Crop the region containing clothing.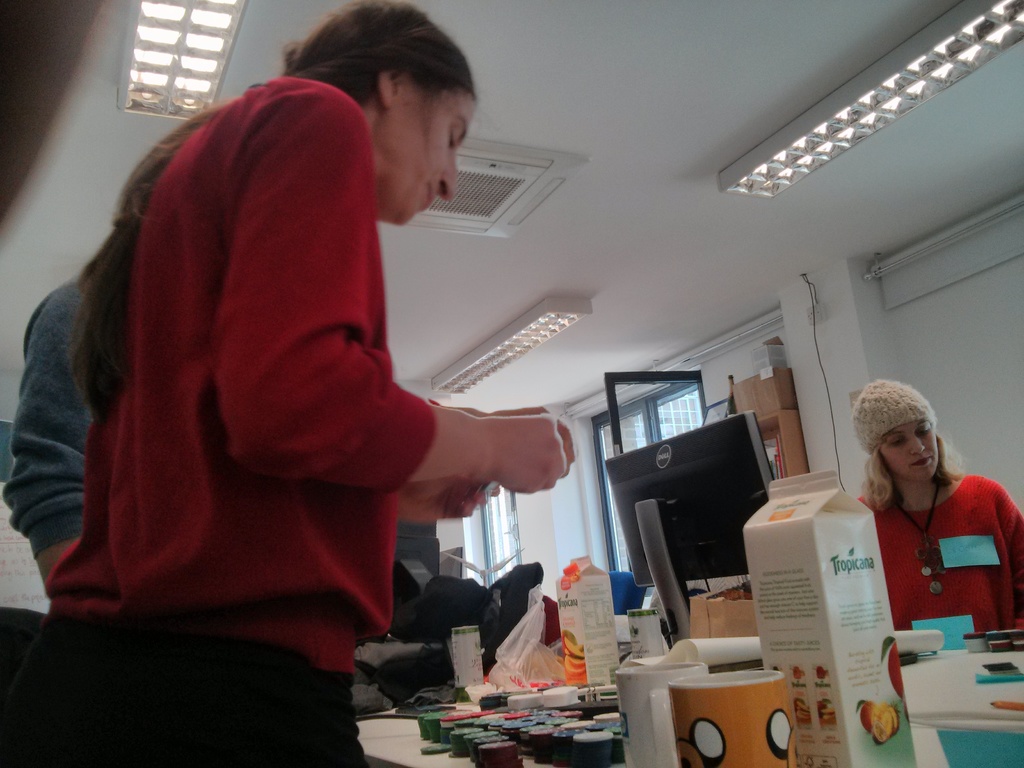
Crop region: <region>863, 471, 1023, 644</region>.
